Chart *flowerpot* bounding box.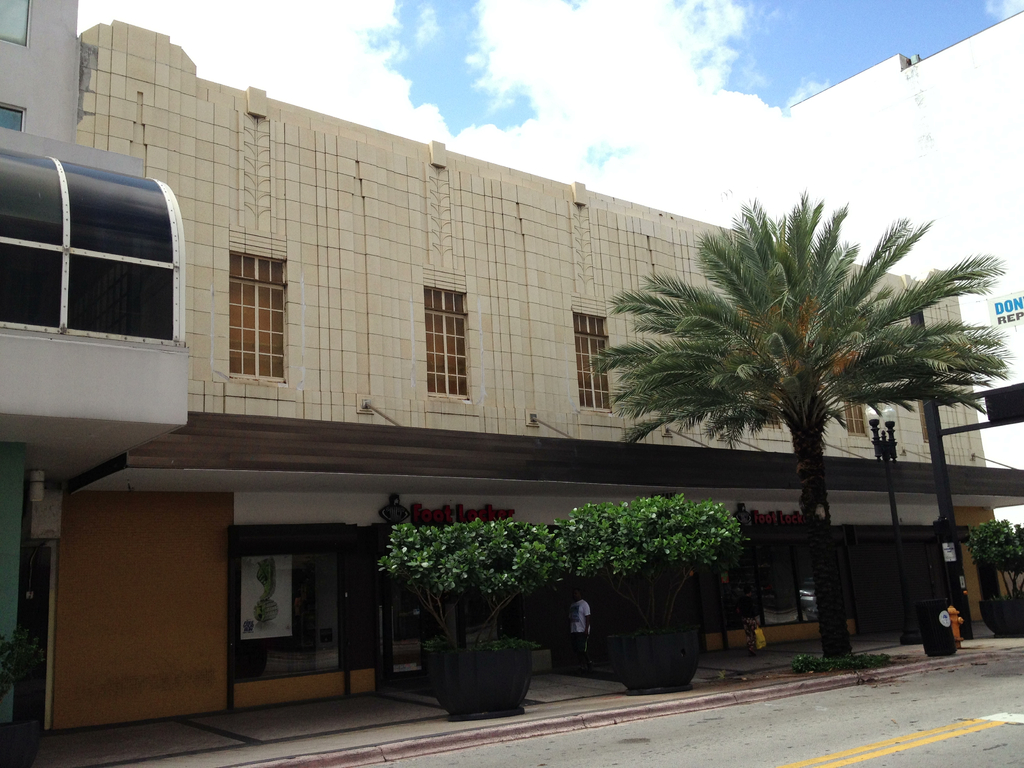
Charted: x1=979 y1=593 x2=1023 y2=638.
